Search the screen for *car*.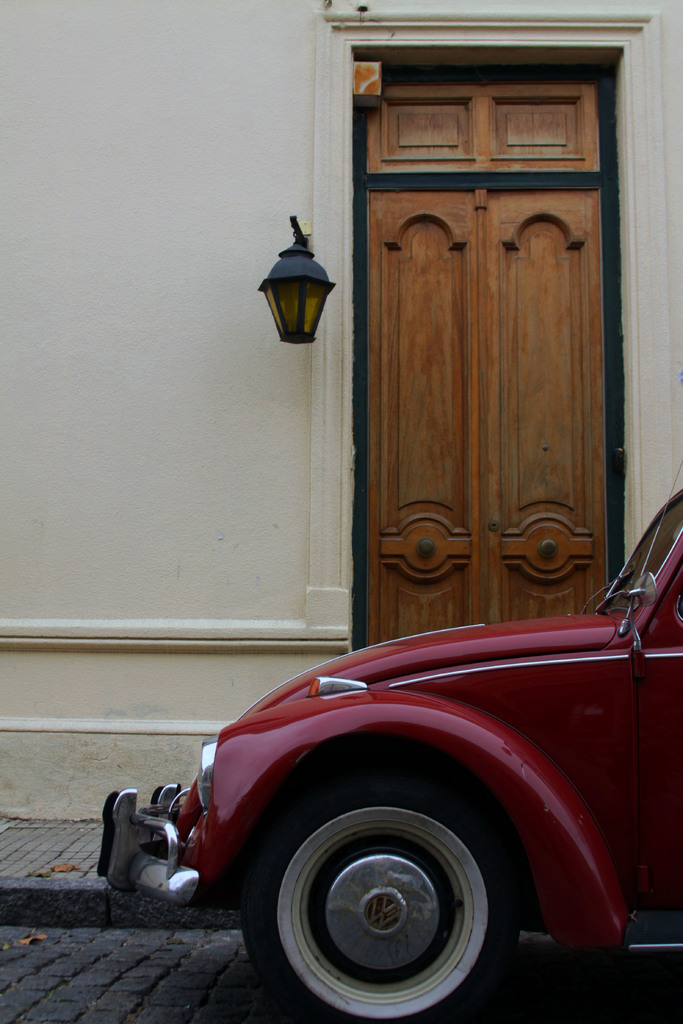
Found at 107:568:682:1009.
